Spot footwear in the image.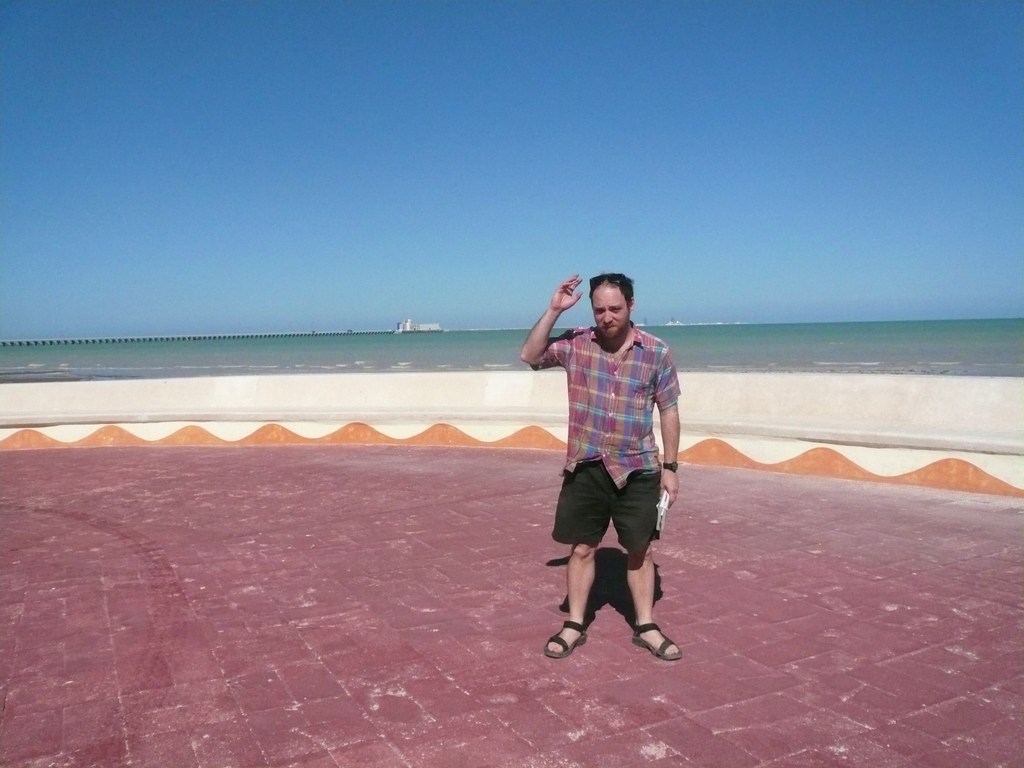
footwear found at 541, 621, 591, 657.
